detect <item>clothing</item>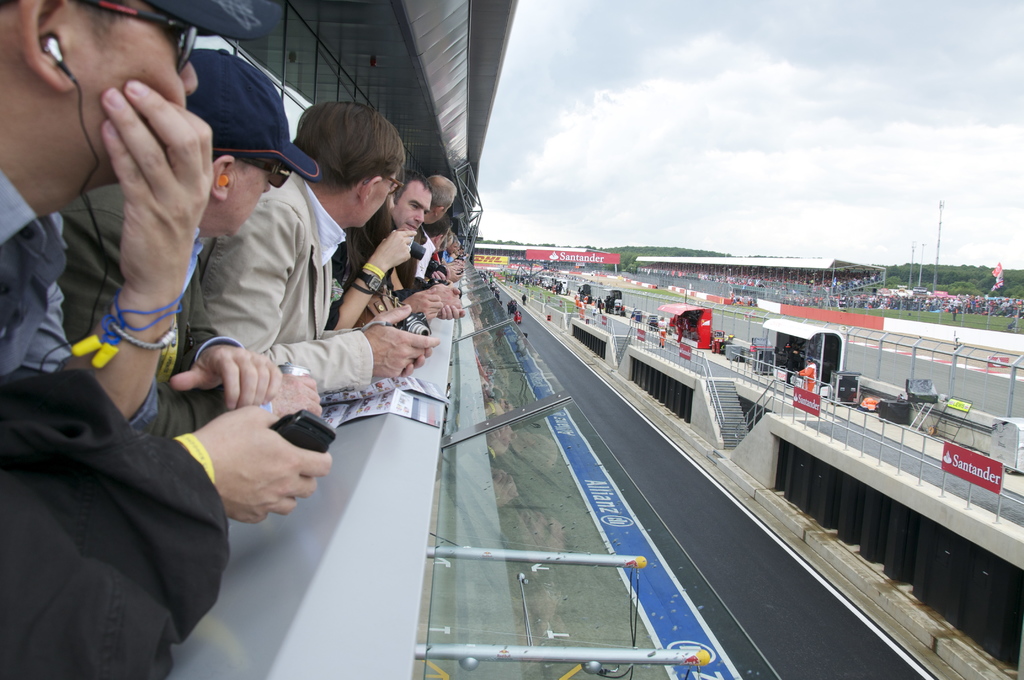
locate(51, 183, 273, 442)
